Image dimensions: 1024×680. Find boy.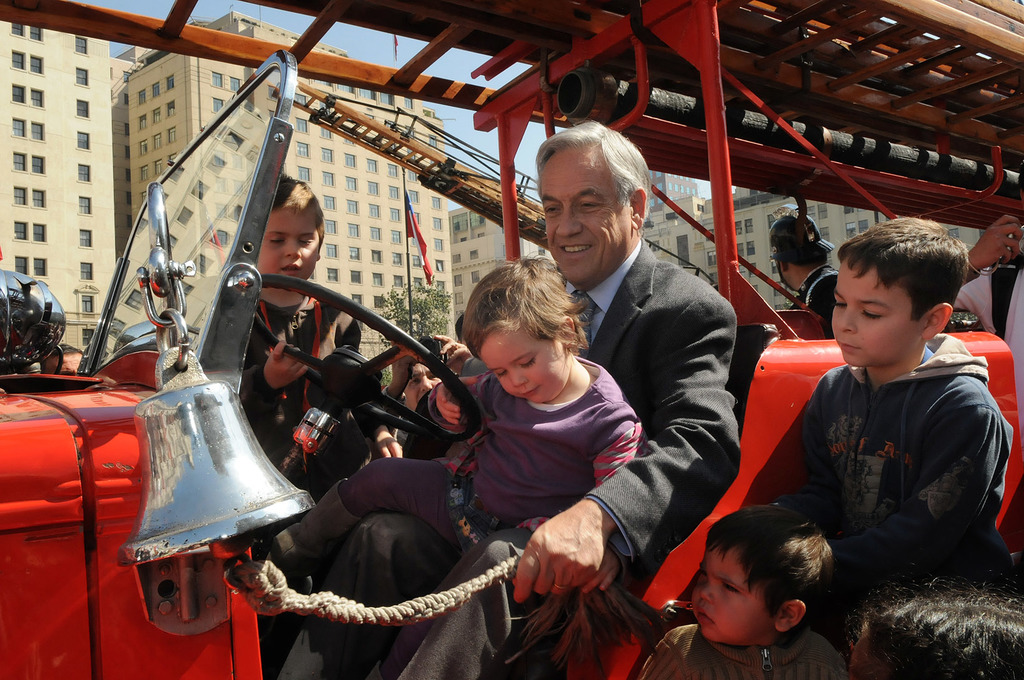
<region>634, 501, 850, 679</region>.
